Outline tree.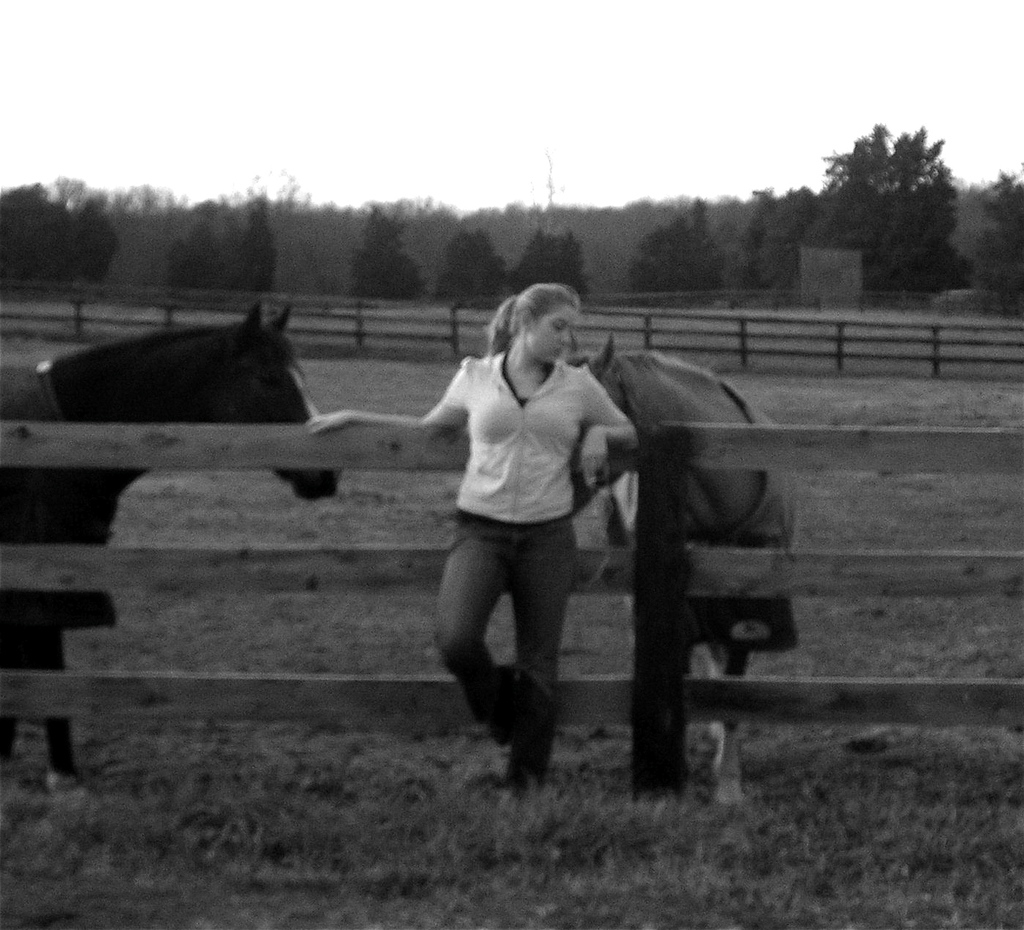
Outline: x1=962 y1=164 x2=1023 y2=322.
